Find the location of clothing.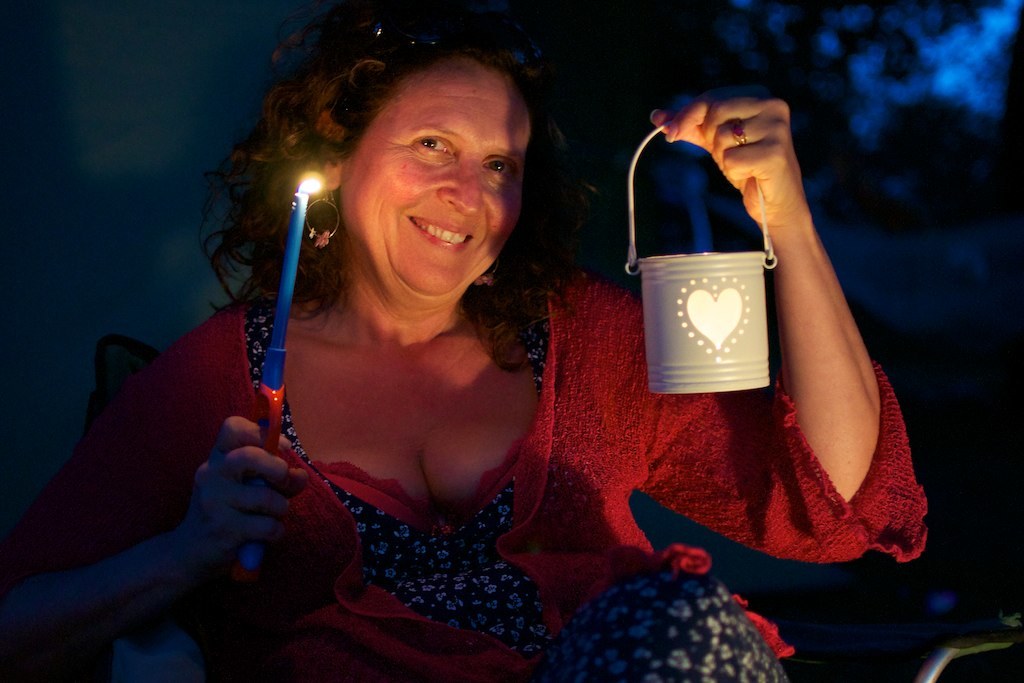
Location: (left=134, top=284, right=930, bottom=682).
